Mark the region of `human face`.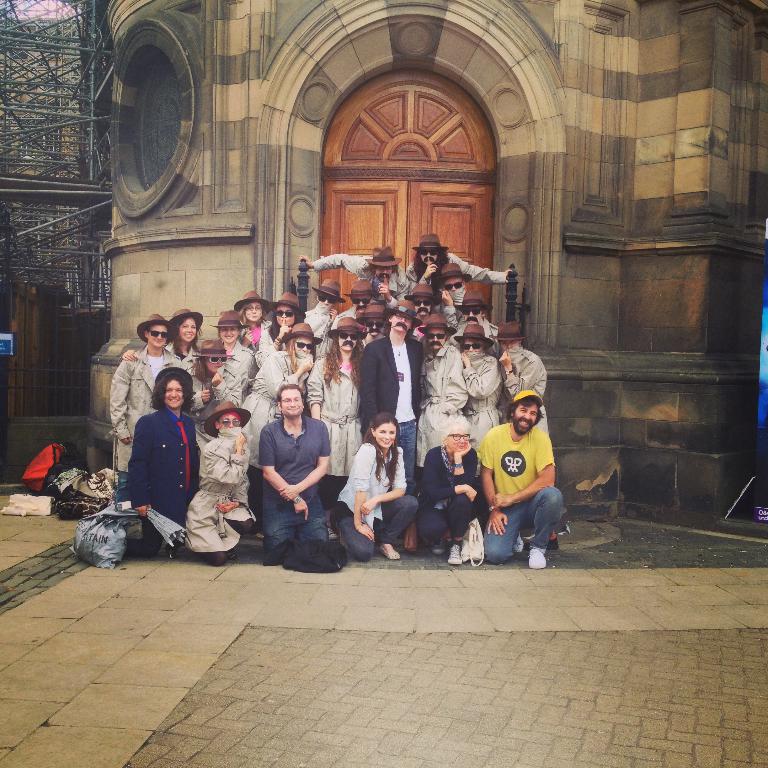
Region: crop(221, 326, 237, 341).
